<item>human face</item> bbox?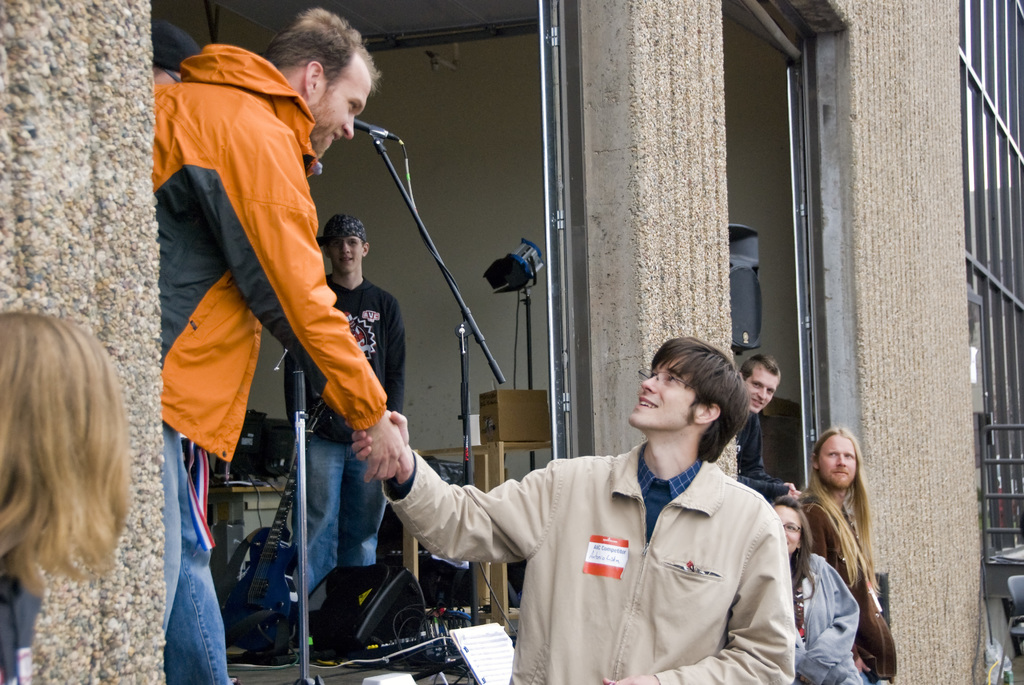
left=330, top=232, right=362, bottom=272
